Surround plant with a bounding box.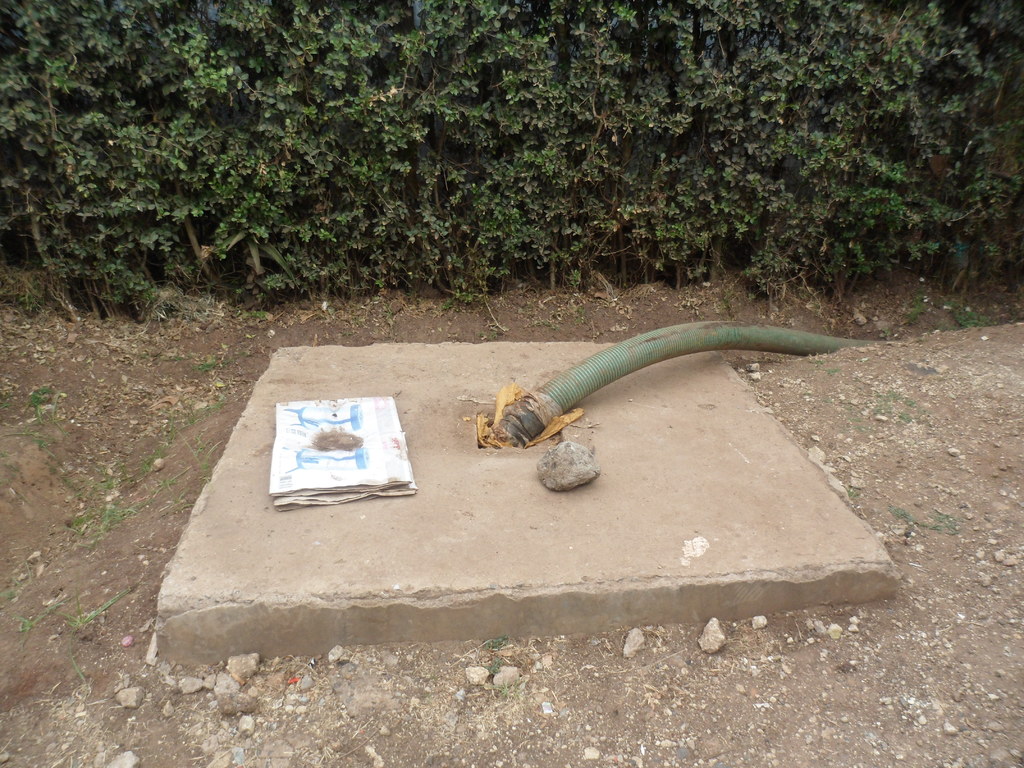
(left=825, top=364, right=842, bottom=378).
